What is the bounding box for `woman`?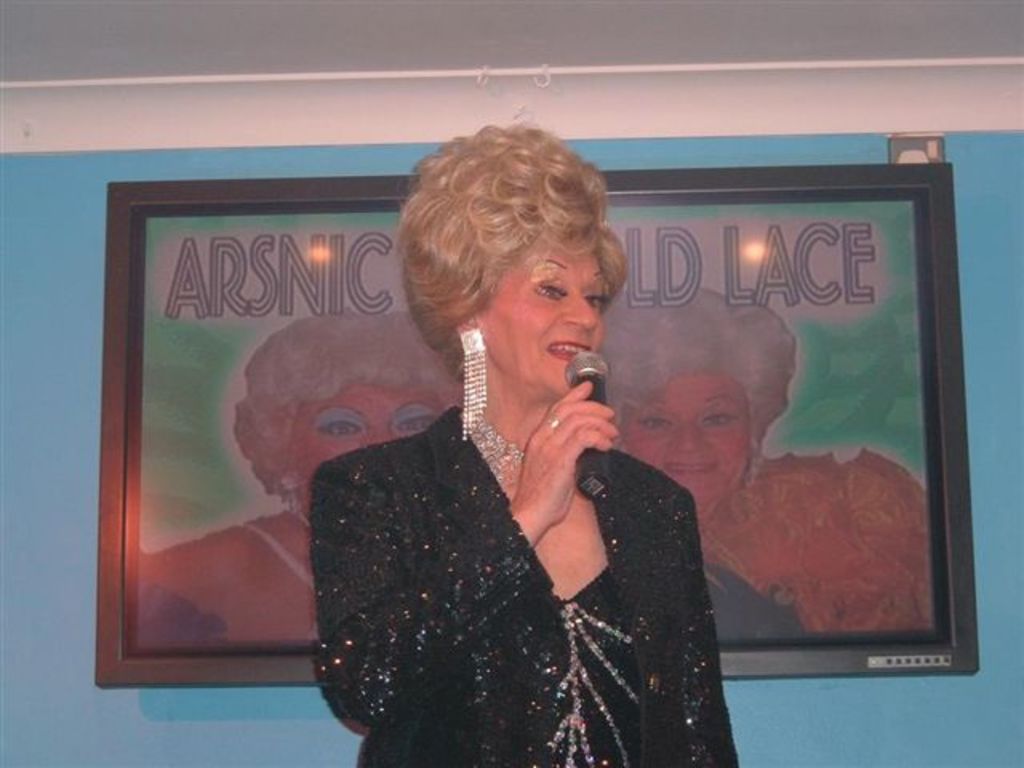
left=131, top=315, right=477, bottom=650.
